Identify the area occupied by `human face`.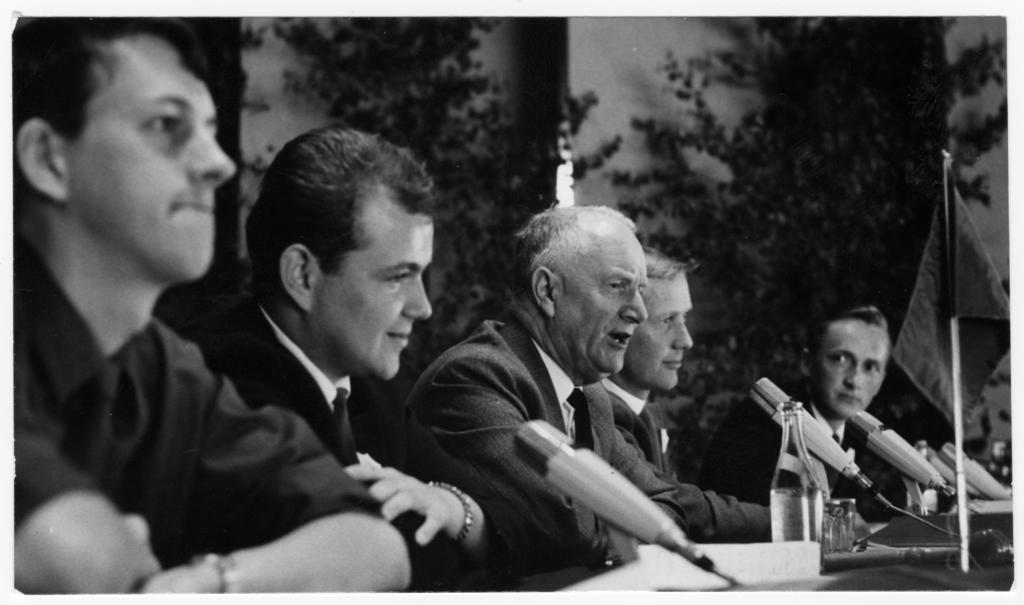
Area: detection(87, 36, 237, 279).
